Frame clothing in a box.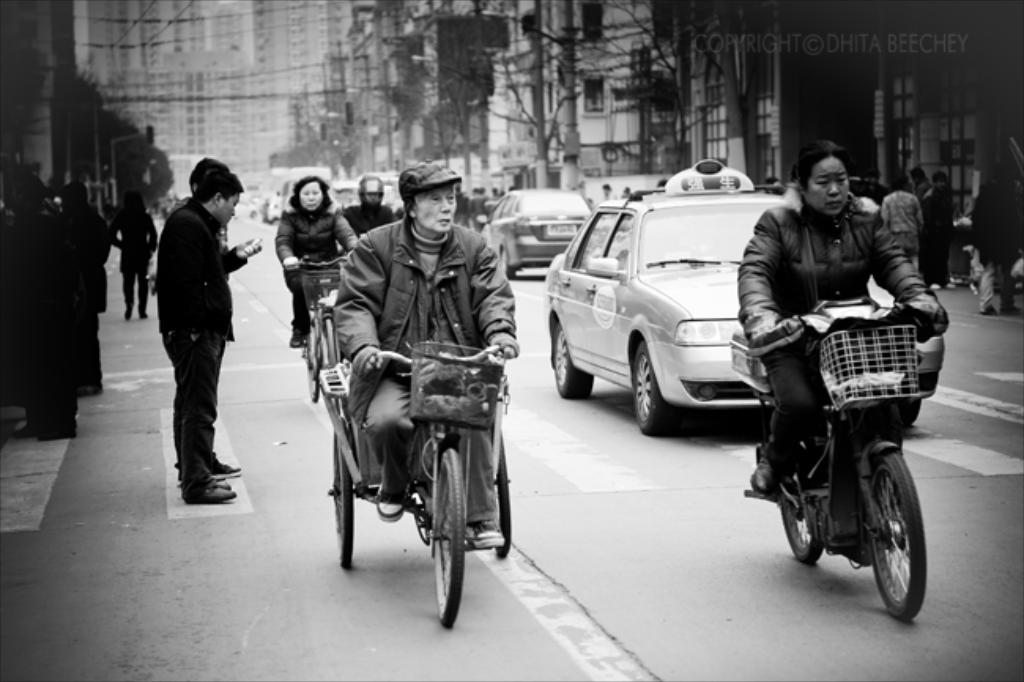
[112,208,153,293].
